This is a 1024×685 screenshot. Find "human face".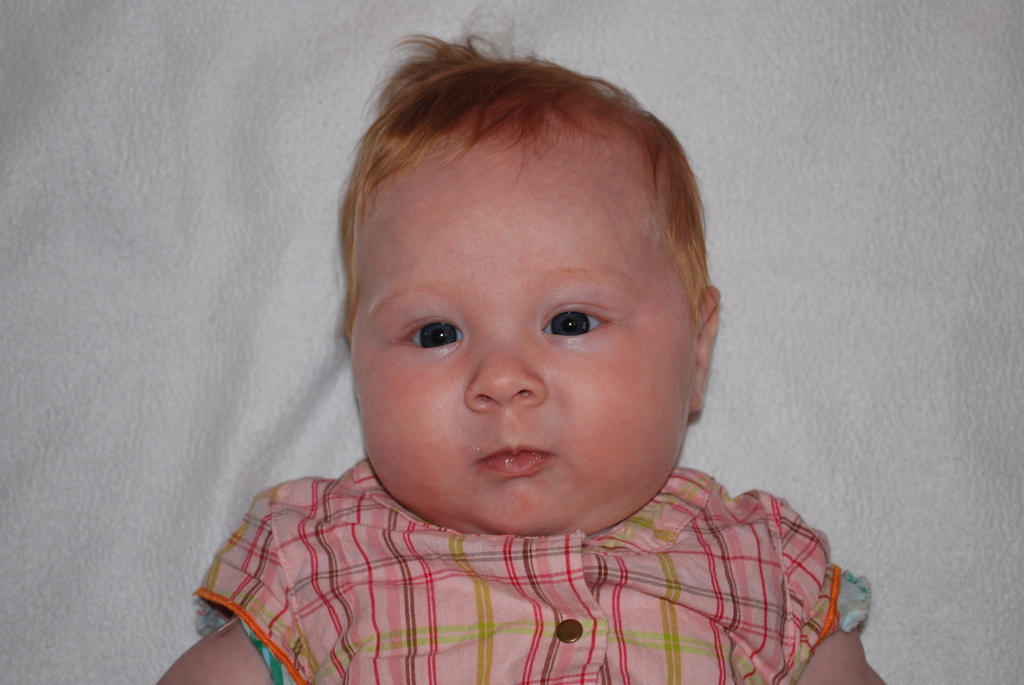
Bounding box: (351,147,698,535).
